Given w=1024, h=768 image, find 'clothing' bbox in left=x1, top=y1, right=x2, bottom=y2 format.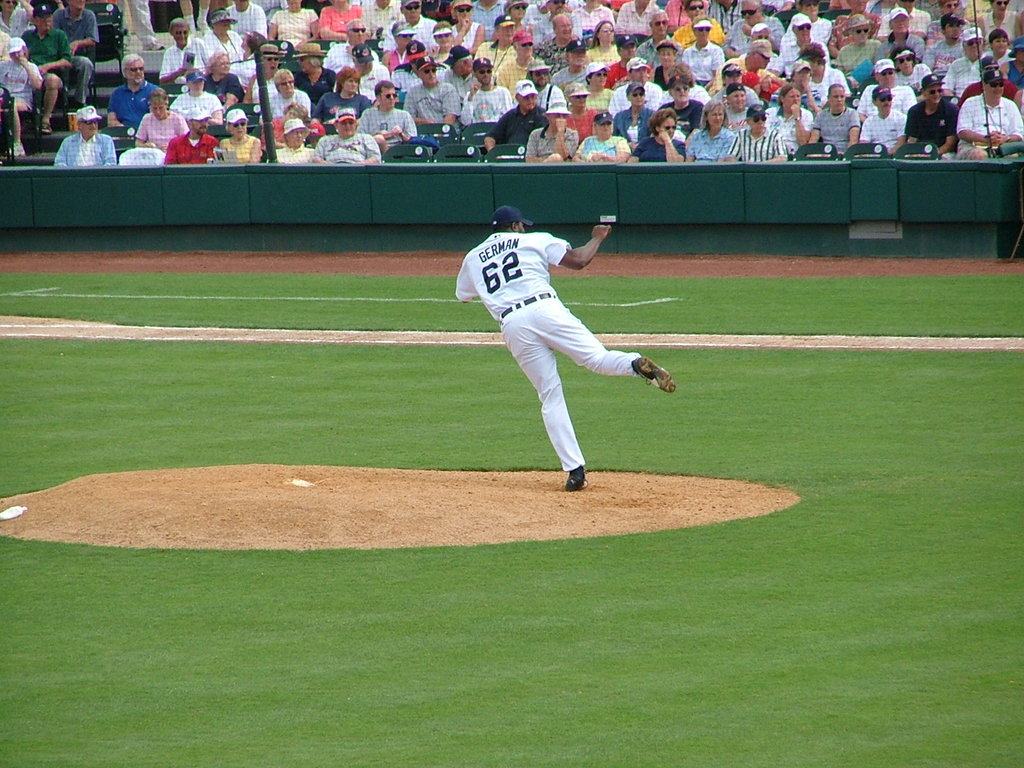
left=0, top=6, right=30, bottom=40.
